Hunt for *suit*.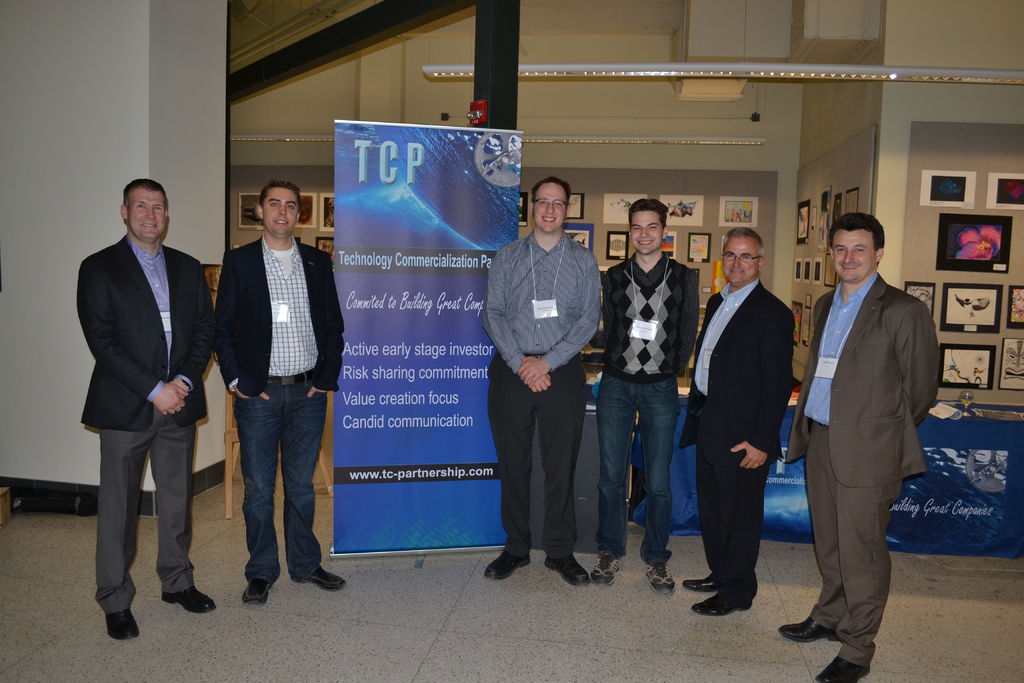
Hunted down at {"x1": 78, "y1": 226, "x2": 216, "y2": 616}.
